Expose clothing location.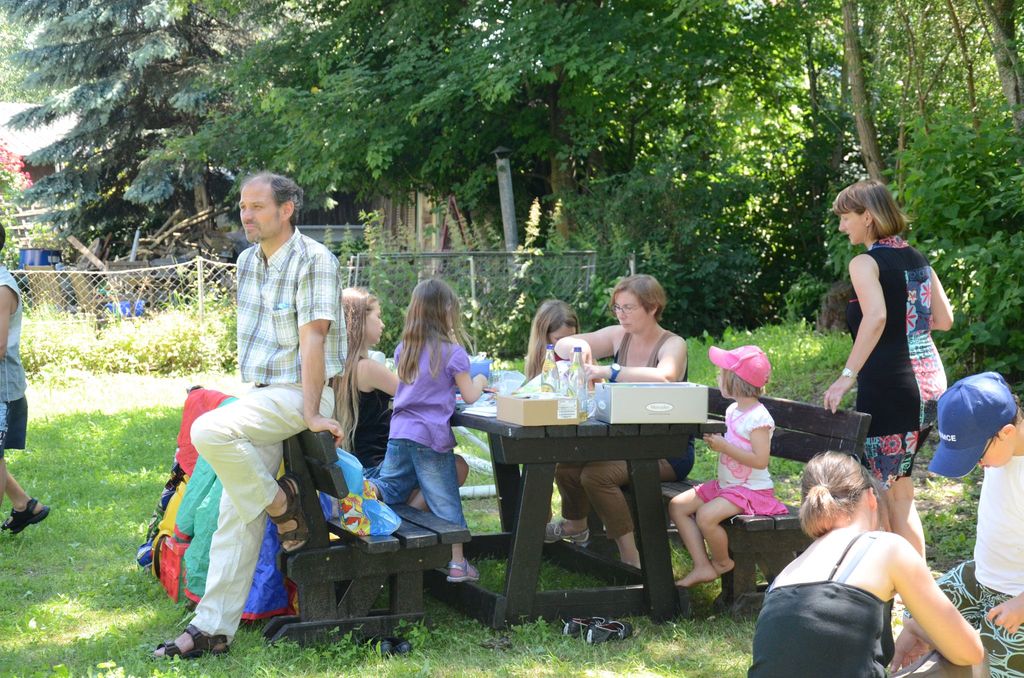
Exposed at pyautogui.locateOnScreen(839, 230, 953, 481).
